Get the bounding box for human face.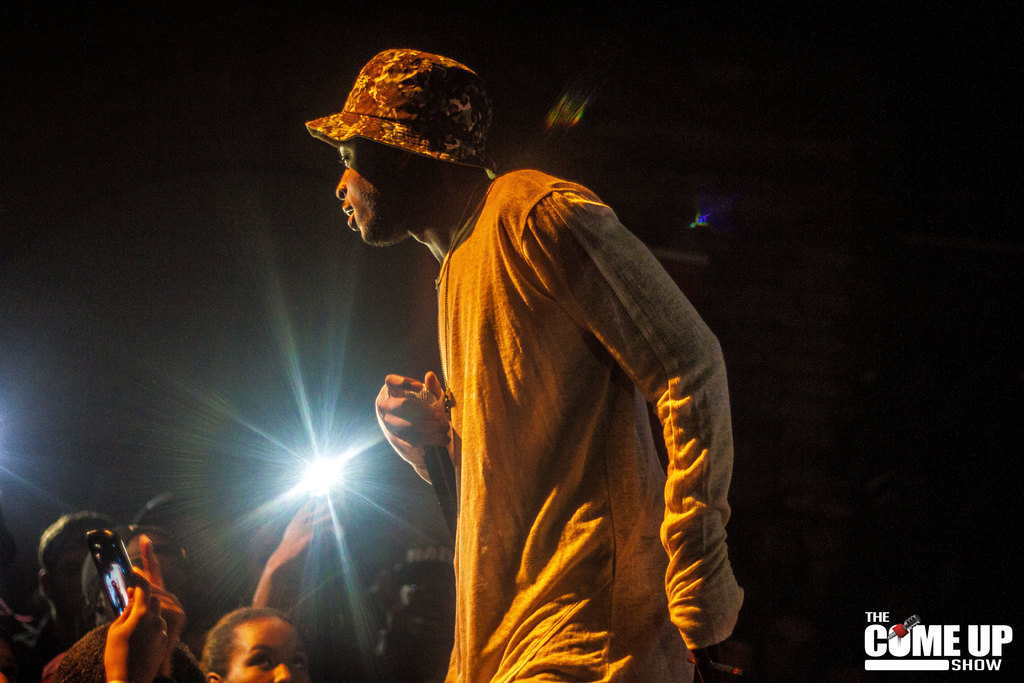
detection(223, 613, 310, 682).
